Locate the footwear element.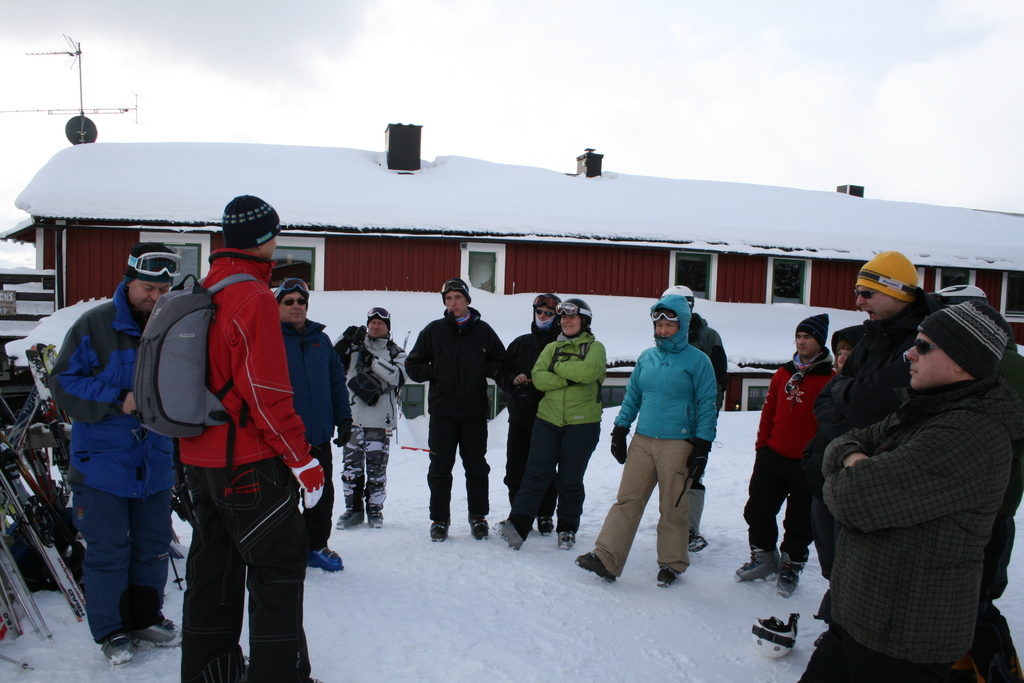
Element bbox: left=731, top=546, right=771, bottom=582.
